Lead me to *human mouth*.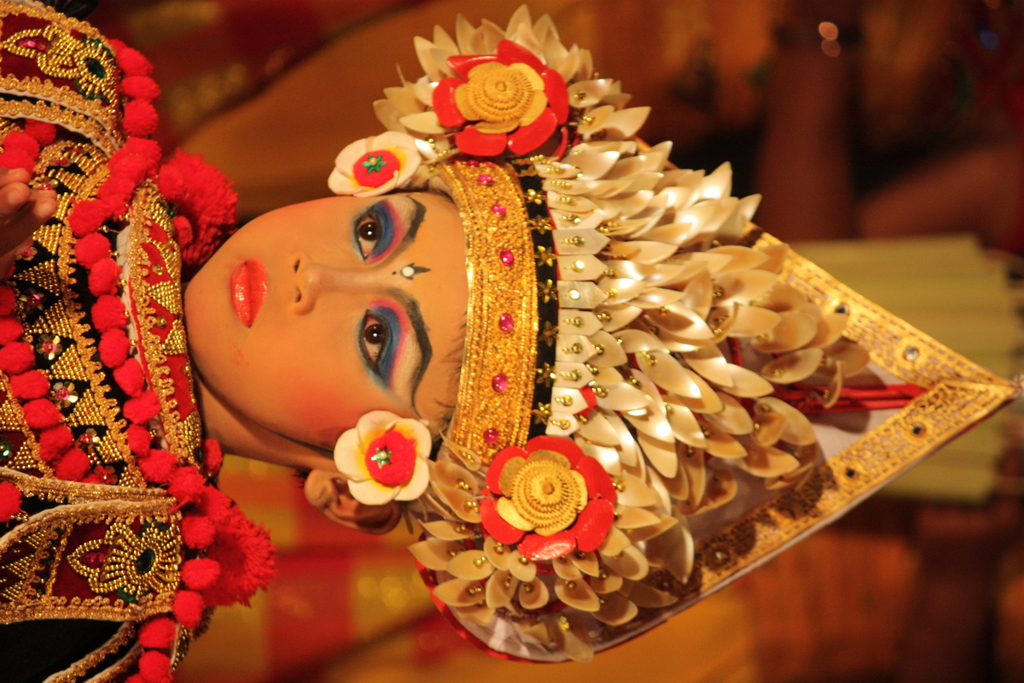
Lead to x1=231, y1=260, x2=269, y2=326.
